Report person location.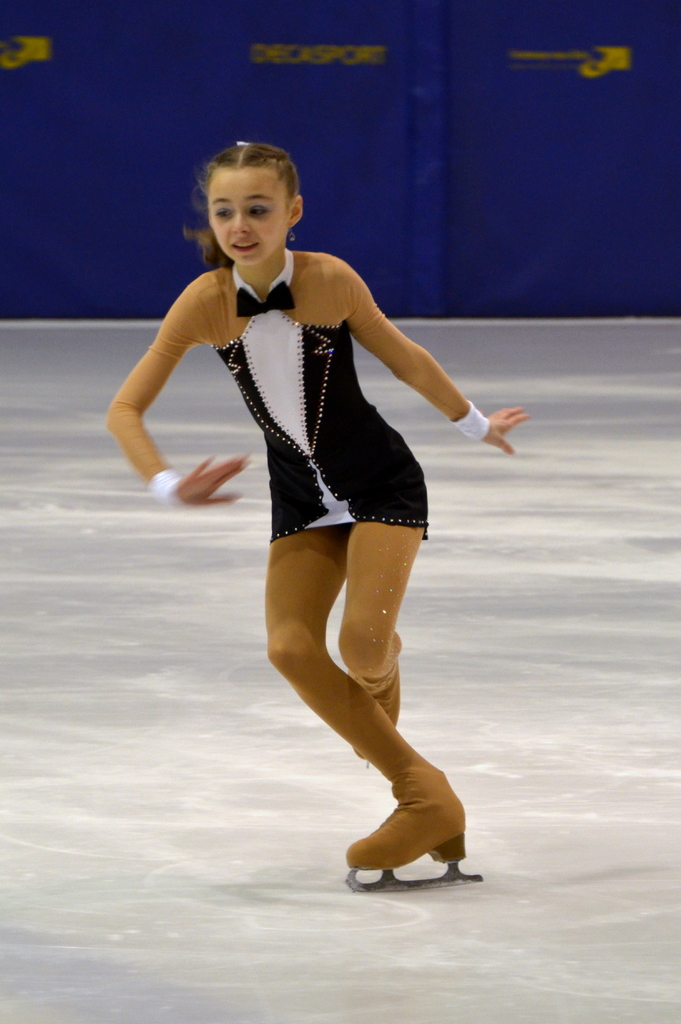
Report: [x1=94, y1=133, x2=529, y2=875].
